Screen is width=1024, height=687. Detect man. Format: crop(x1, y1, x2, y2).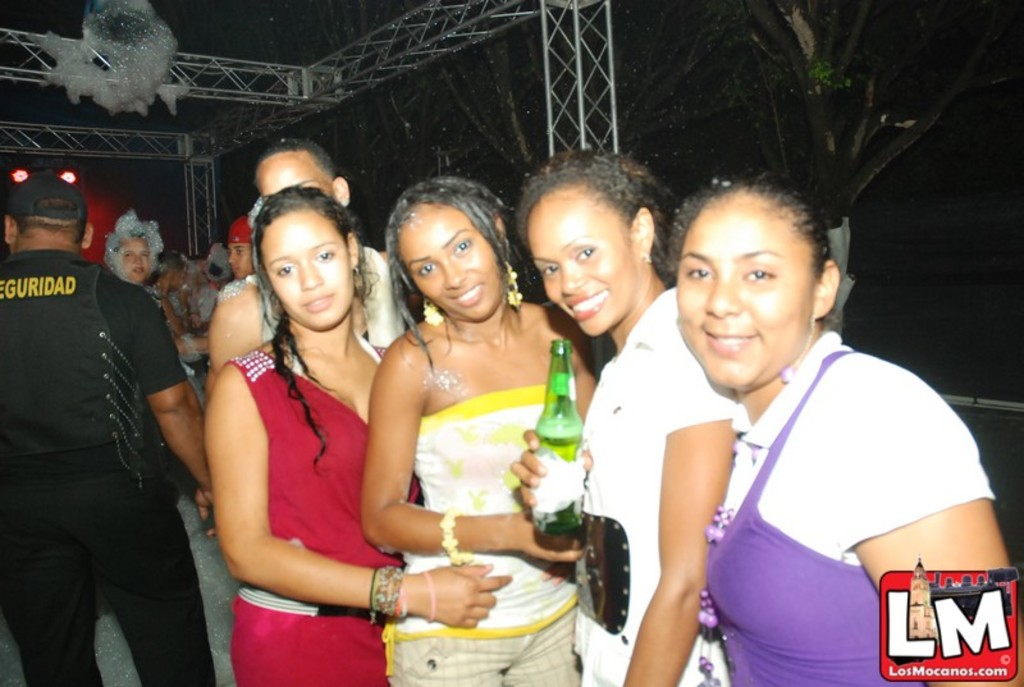
crop(13, 118, 210, 675).
